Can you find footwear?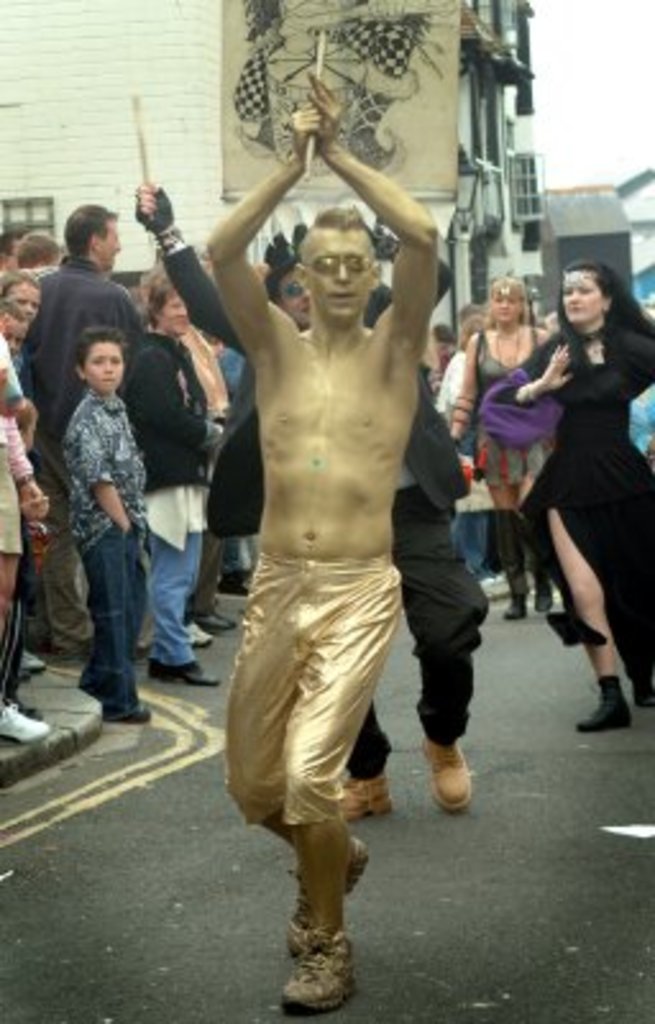
Yes, bounding box: 100/704/151/727.
